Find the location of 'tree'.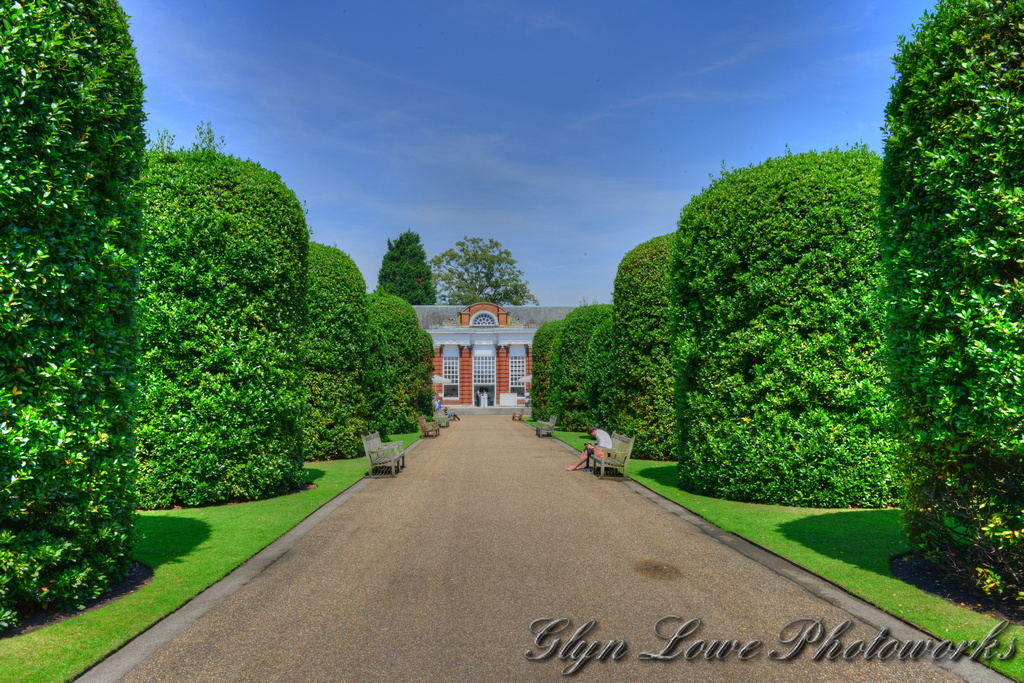
Location: <region>880, 0, 1023, 615</region>.
